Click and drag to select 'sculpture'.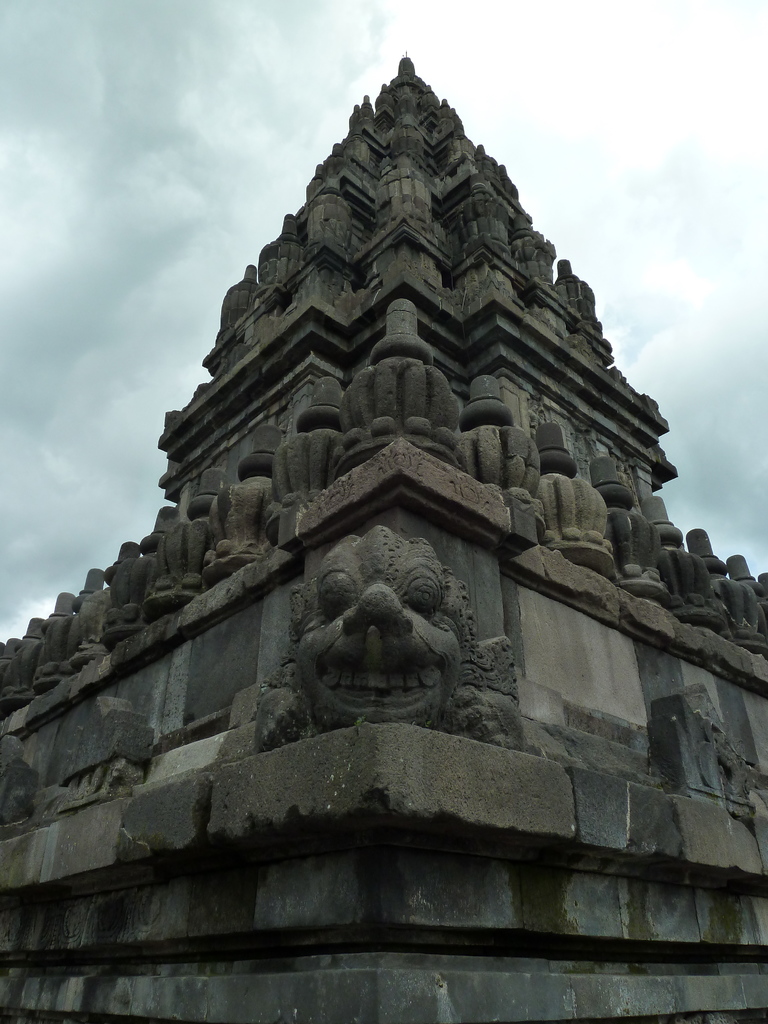
Selection: crop(274, 497, 522, 765).
